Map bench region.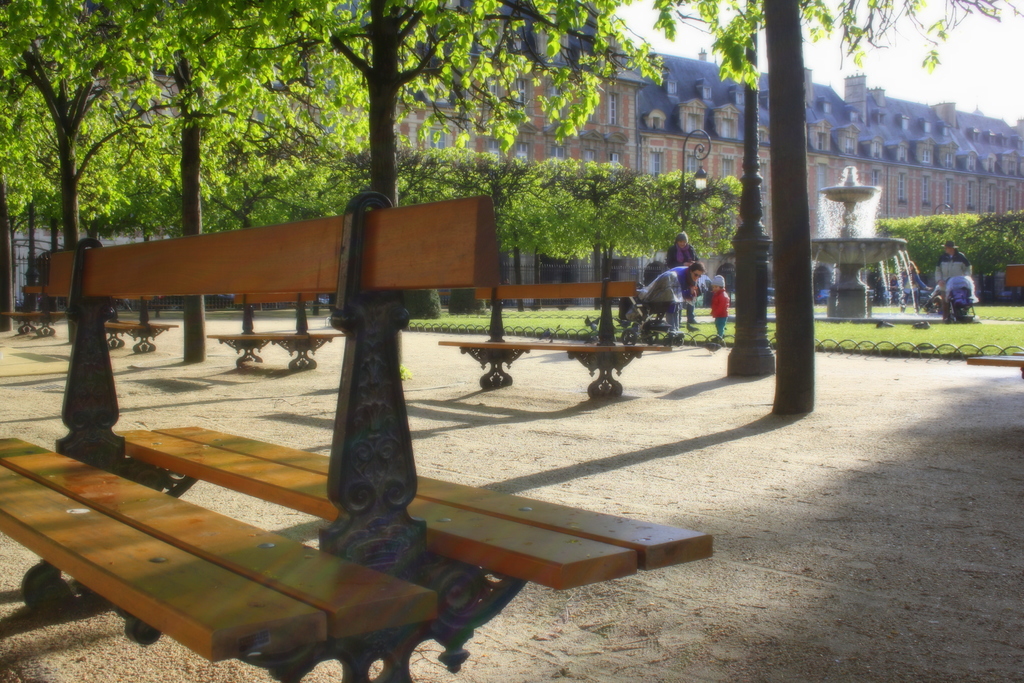
Mapped to l=3, t=283, r=67, b=339.
